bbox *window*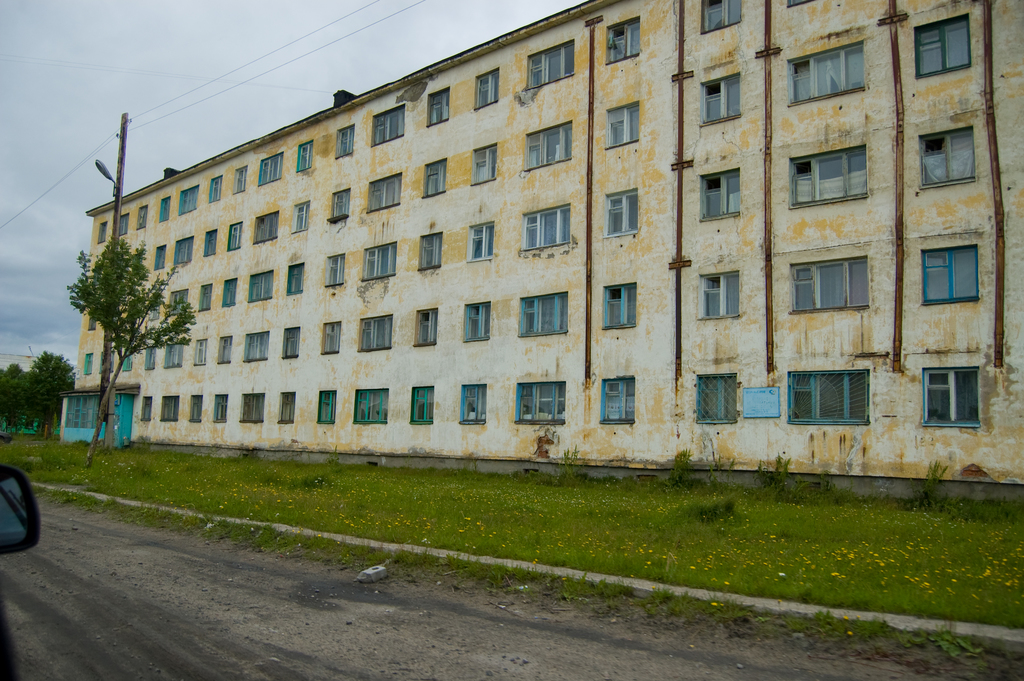
[x1=161, y1=395, x2=183, y2=420]
